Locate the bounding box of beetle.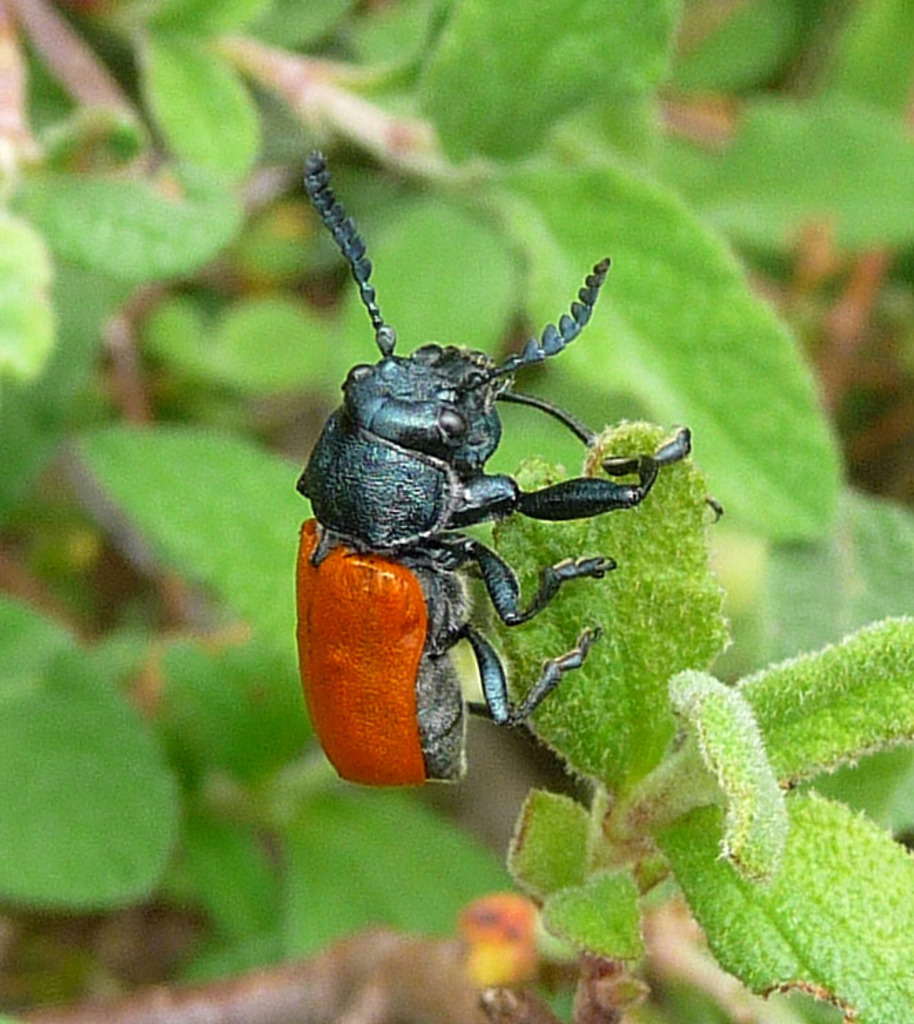
Bounding box: x1=267, y1=191, x2=672, y2=804.
